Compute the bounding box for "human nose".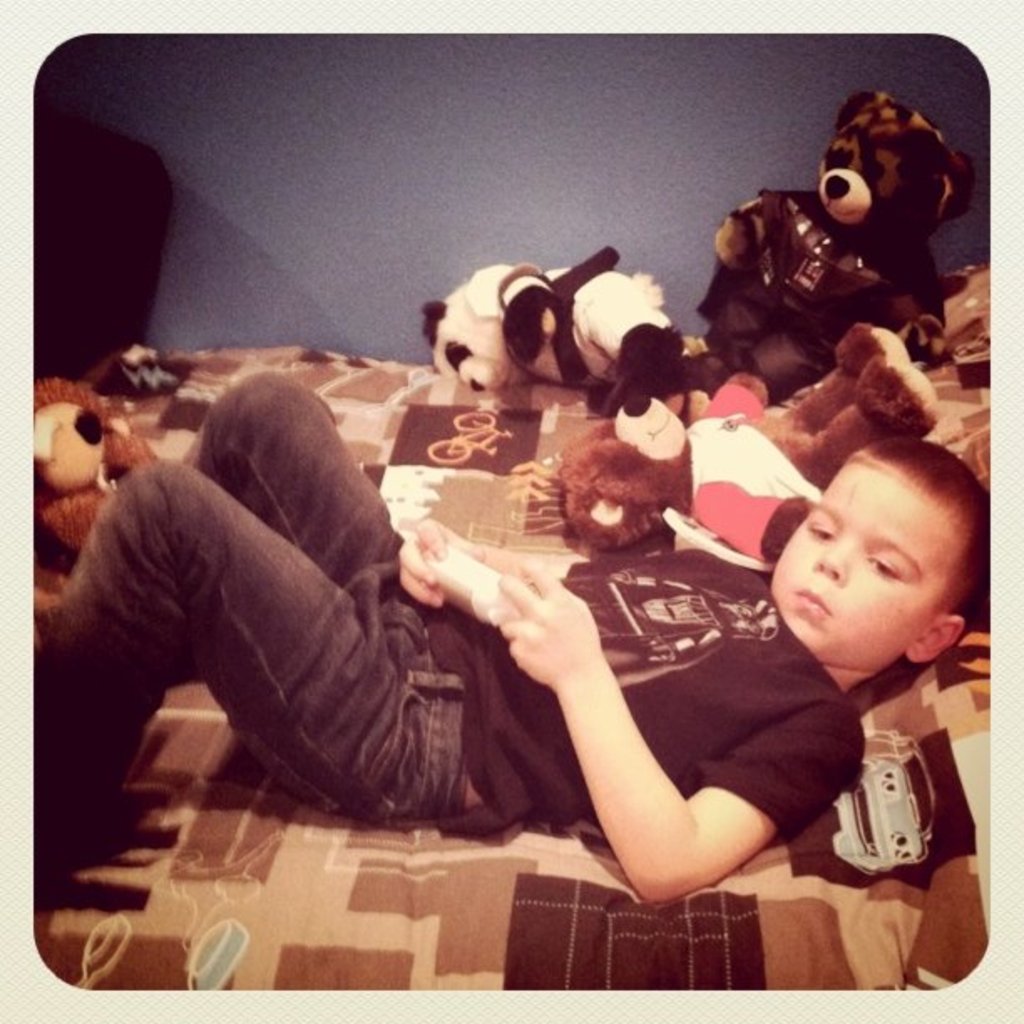
813, 539, 843, 582.
